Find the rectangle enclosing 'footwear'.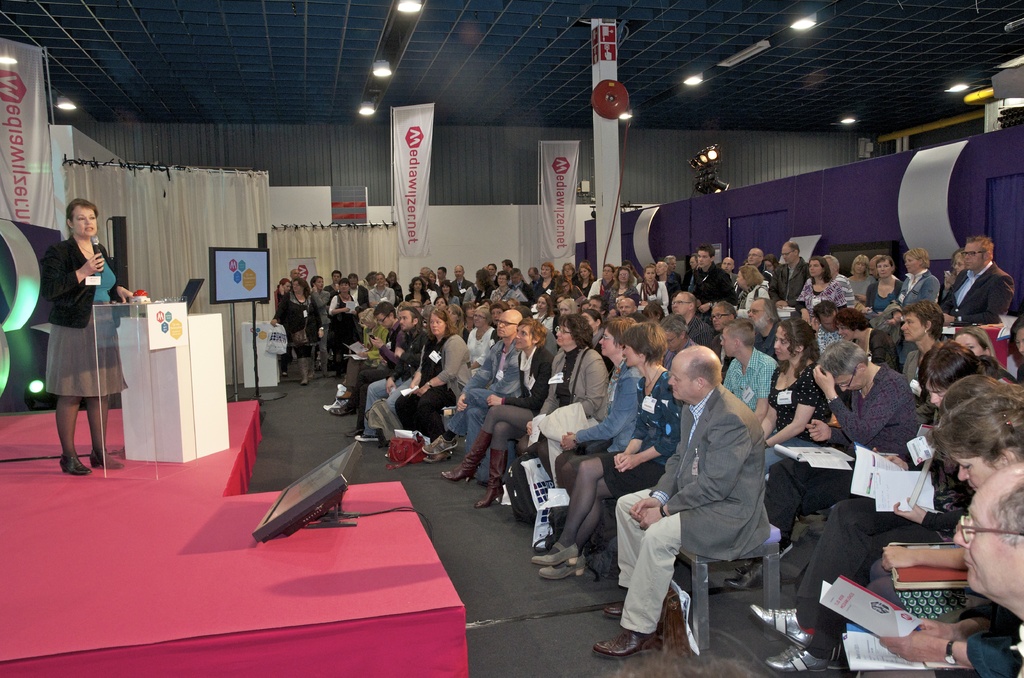
(x1=774, y1=538, x2=801, y2=557).
